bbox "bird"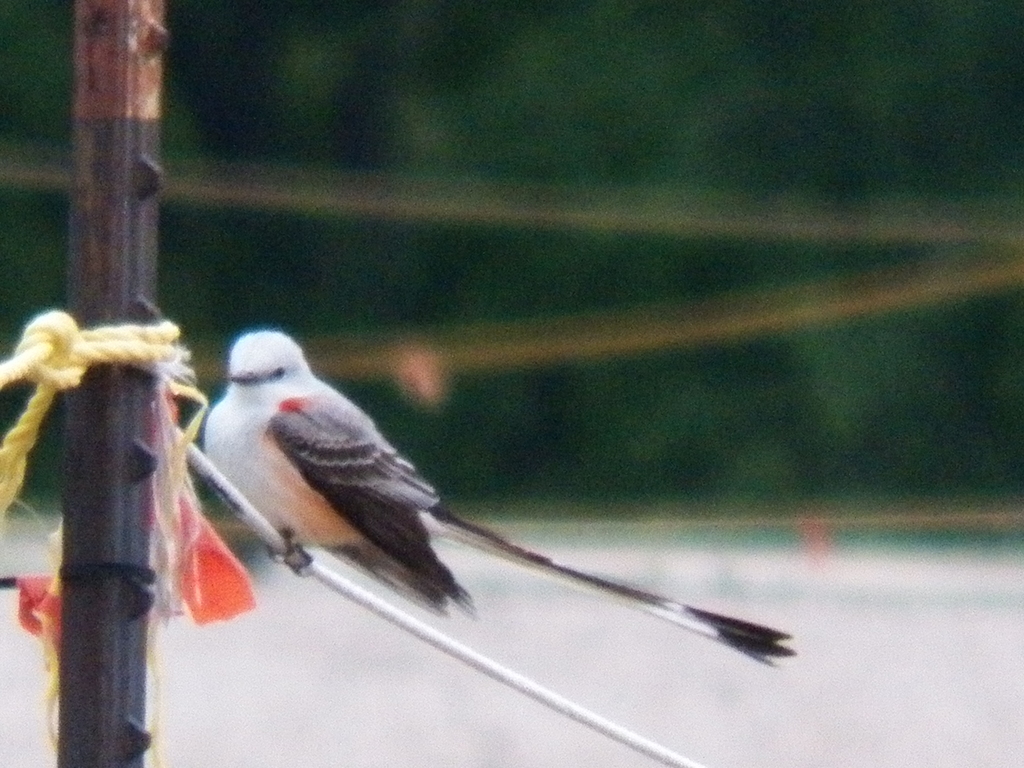
(x1=153, y1=362, x2=754, y2=660)
